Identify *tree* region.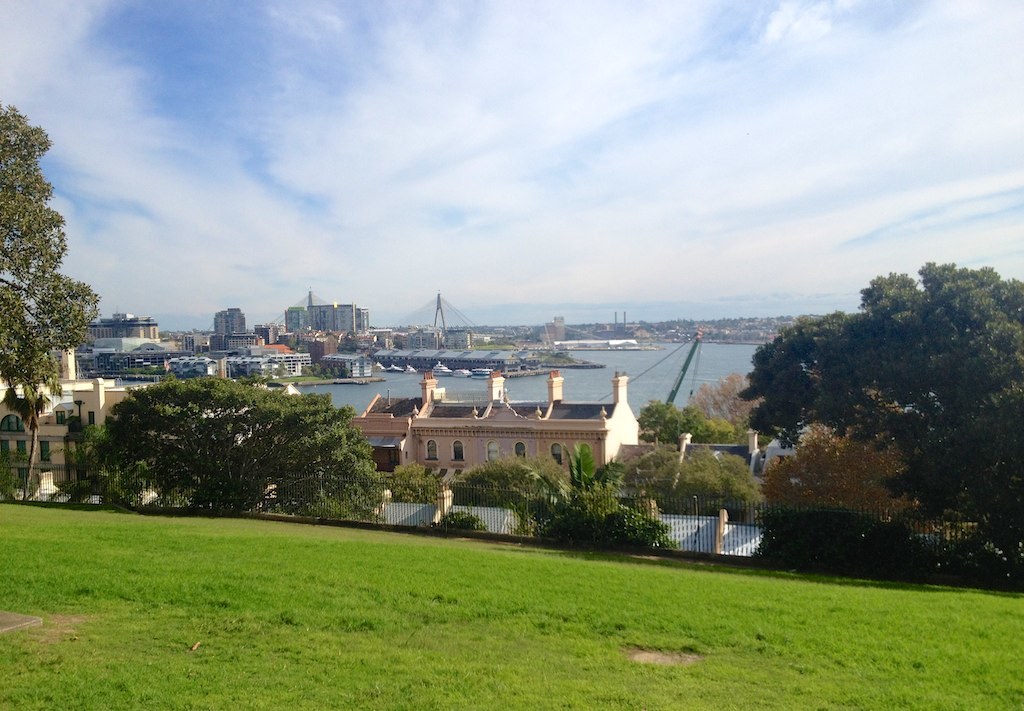
Region: {"x1": 0, "y1": 105, "x2": 104, "y2": 426}.
